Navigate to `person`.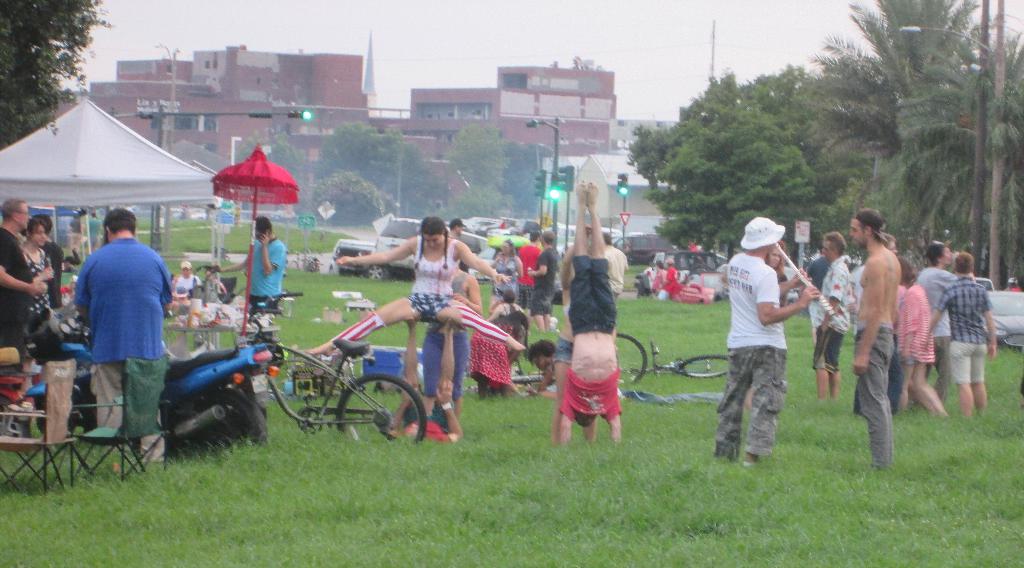
Navigation target: 720:203:817:458.
